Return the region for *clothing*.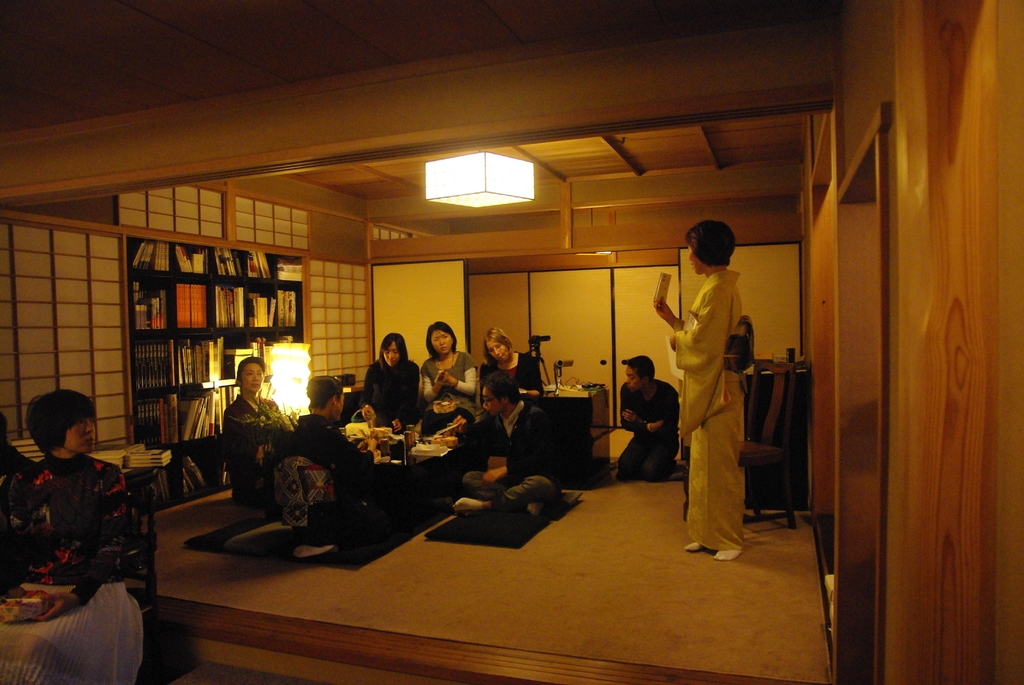
BBox(225, 392, 286, 463).
